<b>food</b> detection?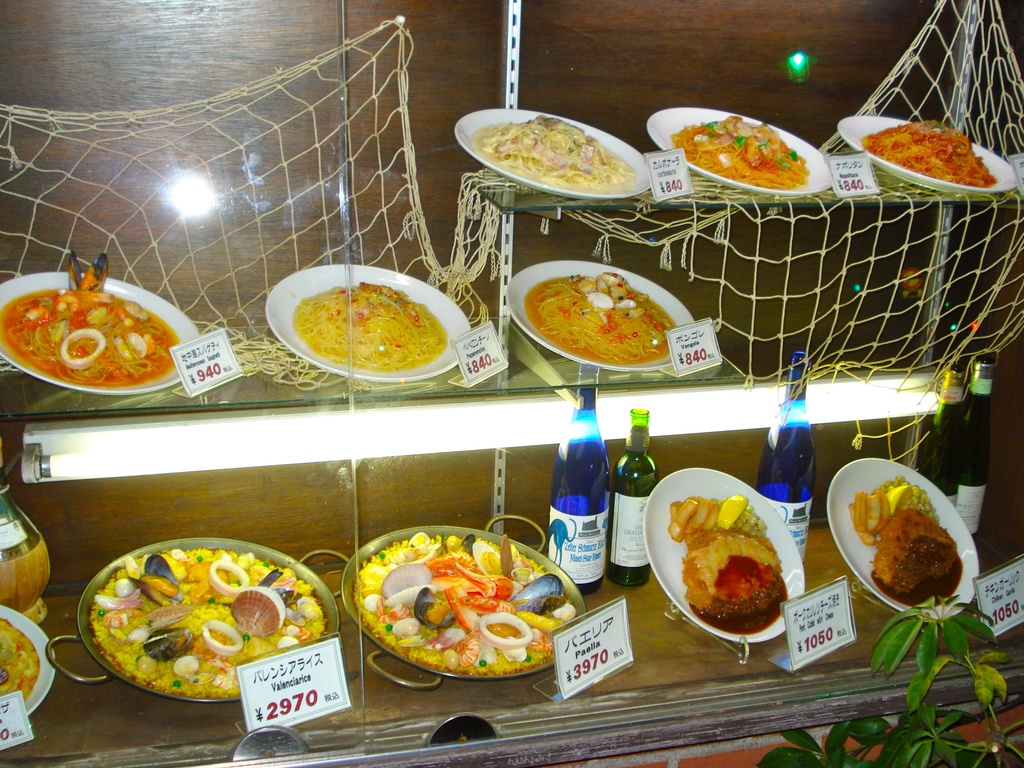
(355,536,575,675)
